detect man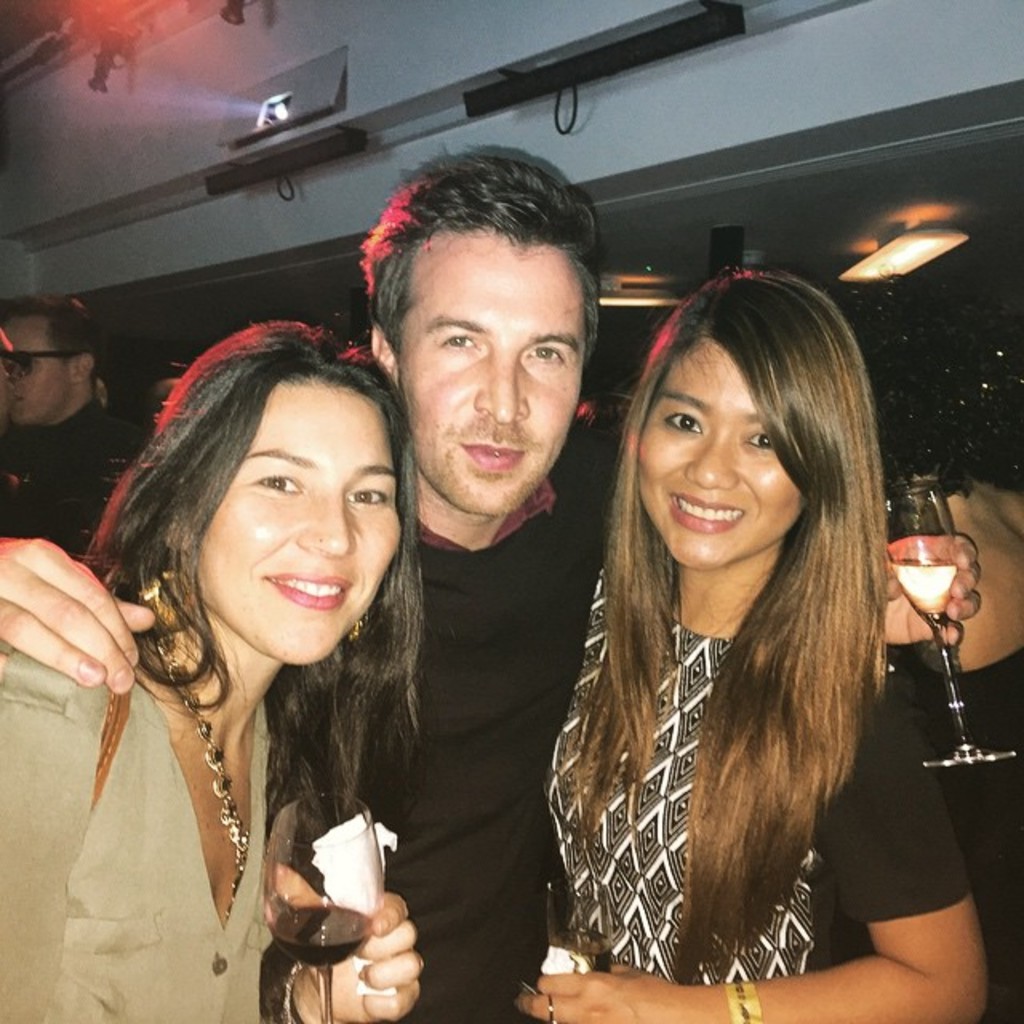
pyautogui.locateOnScreen(0, 298, 134, 570)
